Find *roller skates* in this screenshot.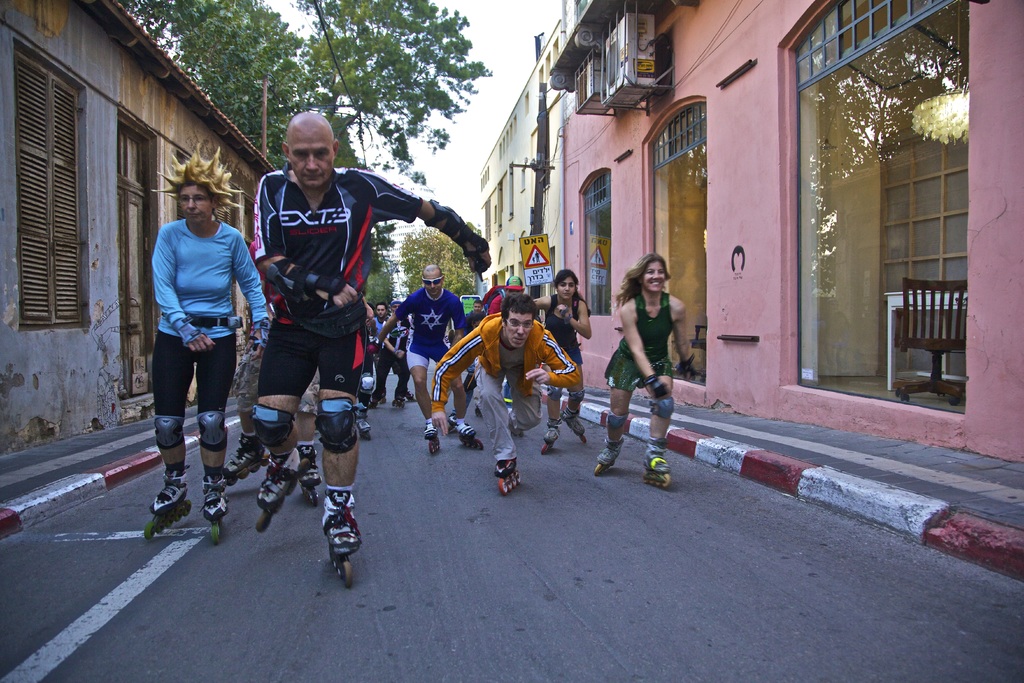
The bounding box for *roller skates* is select_region(640, 436, 670, 488).
